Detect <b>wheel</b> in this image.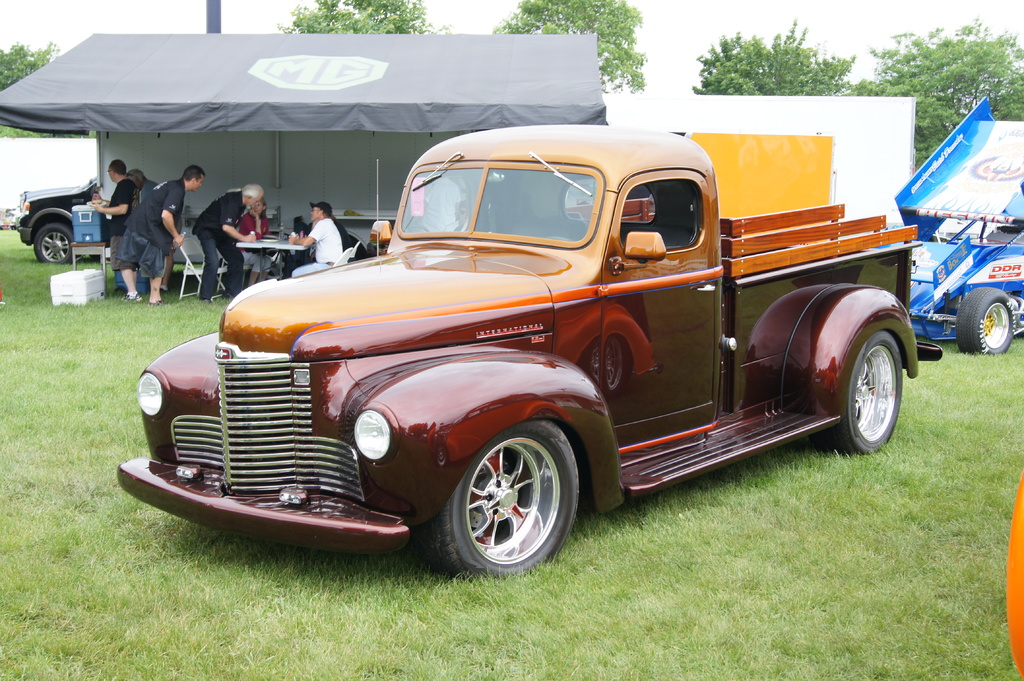
Detection: {"left": 953, "top": 288, "right": 1018, "bottom": 355}.
